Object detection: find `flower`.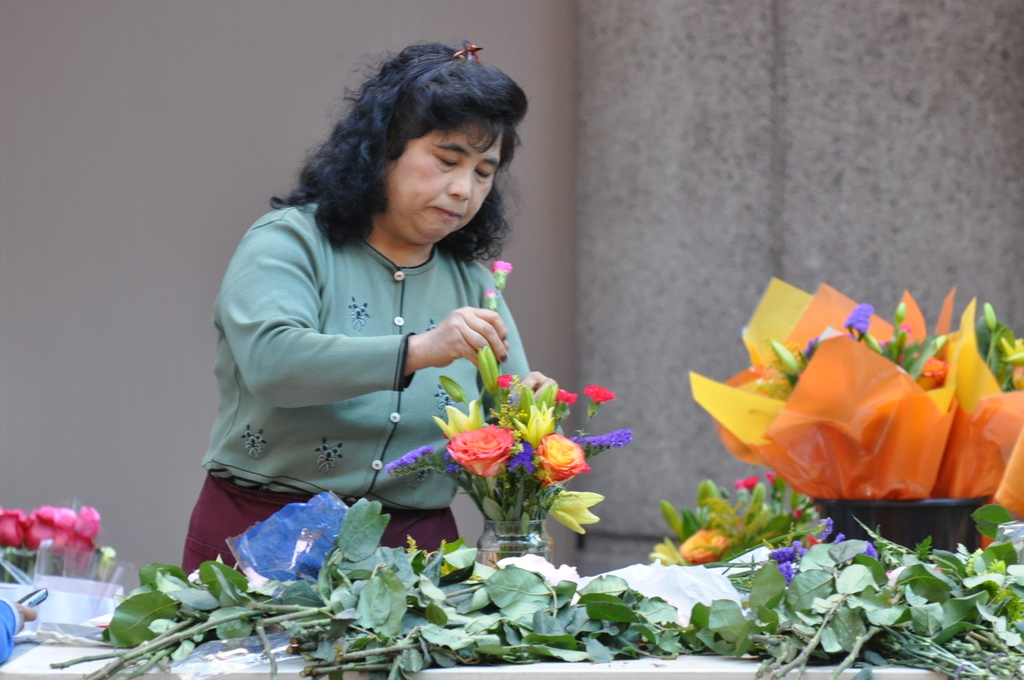
box(559, 383, 580, 404).
